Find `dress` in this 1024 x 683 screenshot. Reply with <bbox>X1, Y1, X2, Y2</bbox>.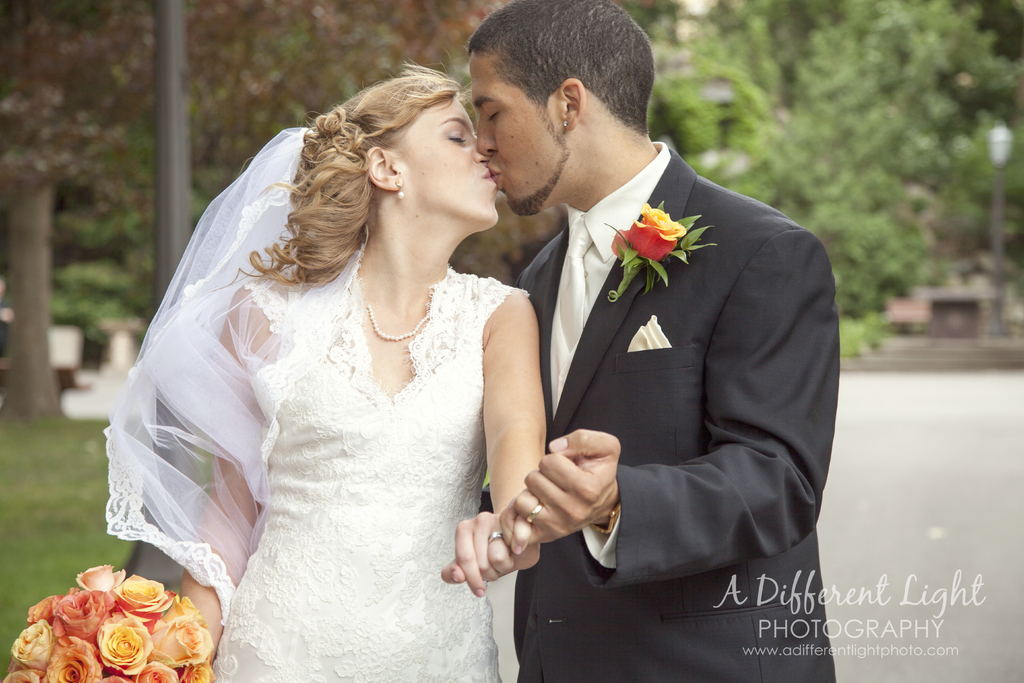
<bbox>212, 262, 532, 682</bbox>.
